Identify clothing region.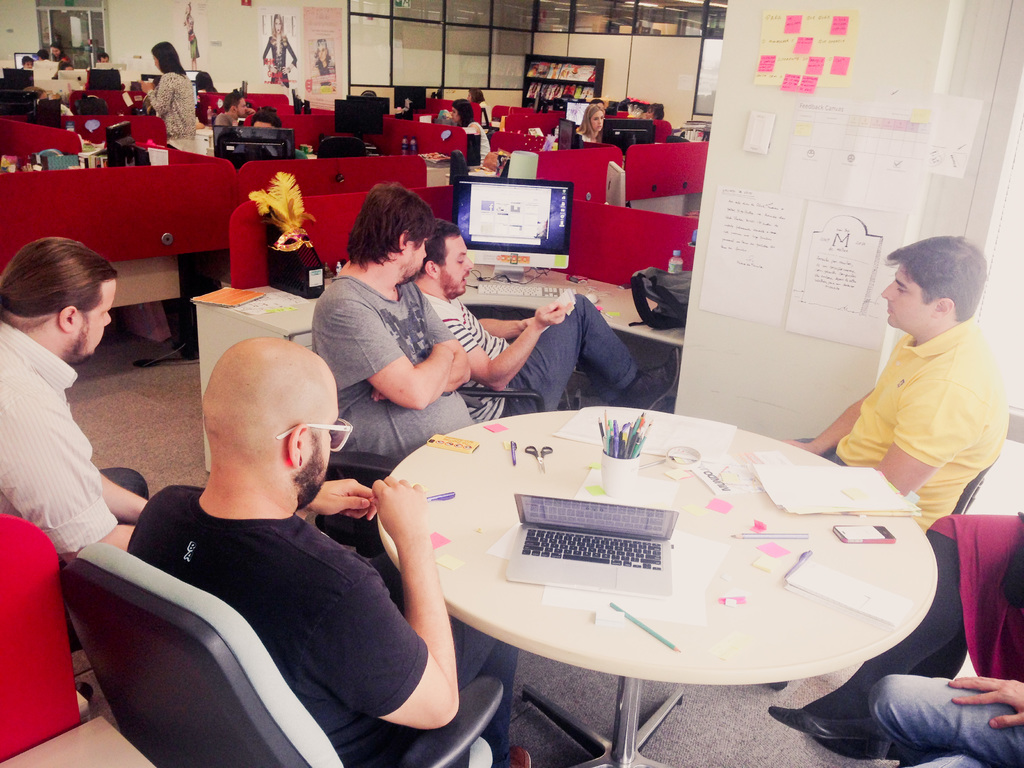
Region: bbox=(865, 678, 1023, 767).
